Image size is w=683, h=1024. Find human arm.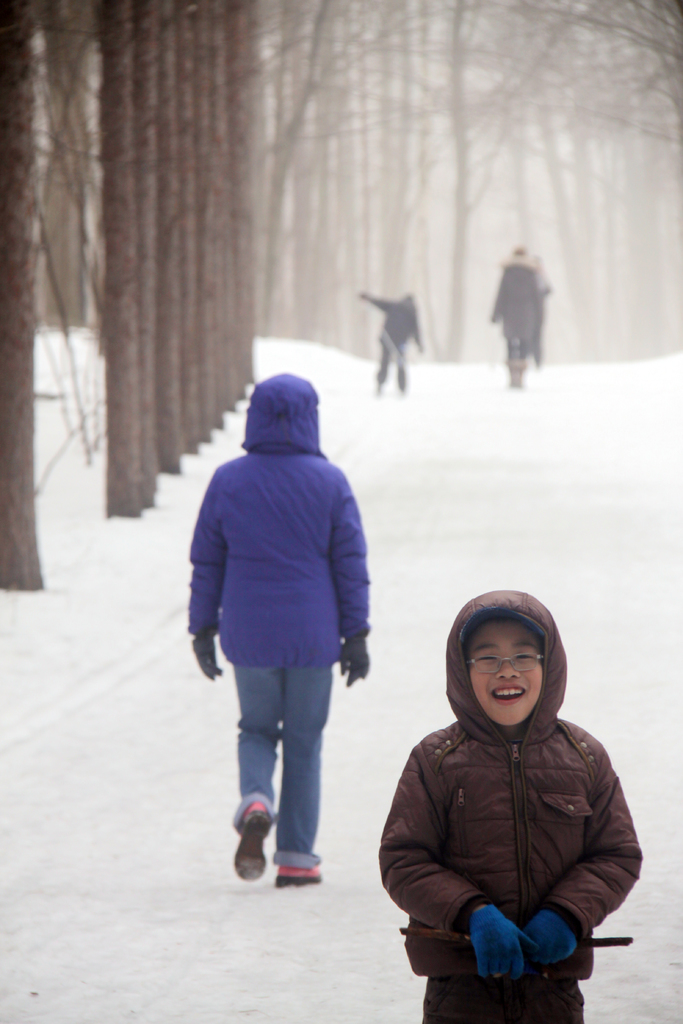
bbox=(185, 462, 226, 679).
